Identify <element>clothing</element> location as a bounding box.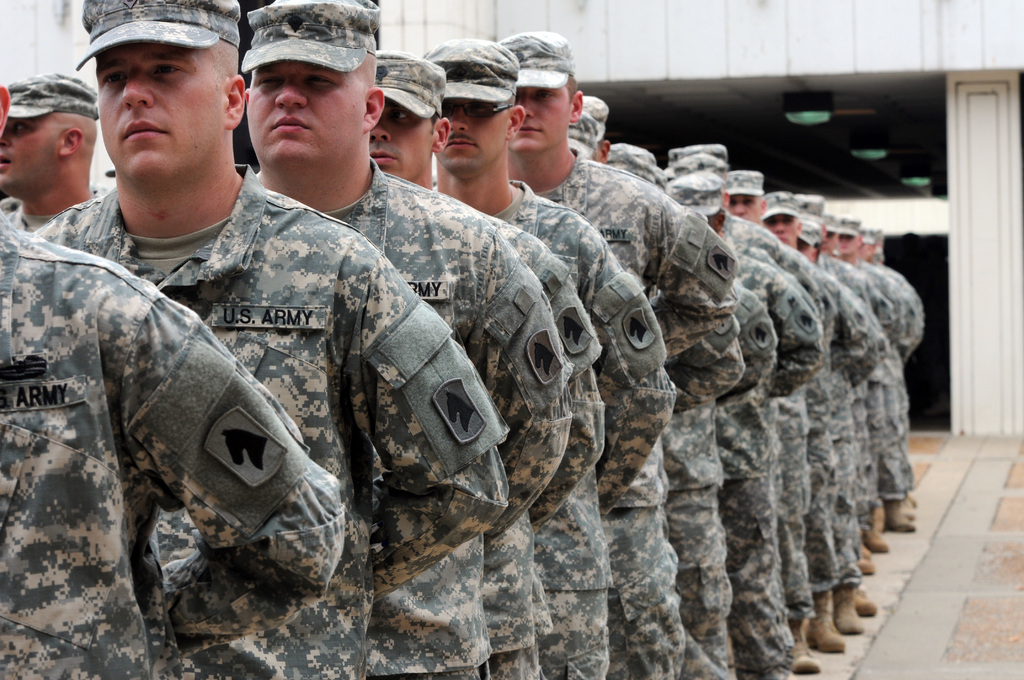
x1=730, y1=252, x2=831, y2=679.
